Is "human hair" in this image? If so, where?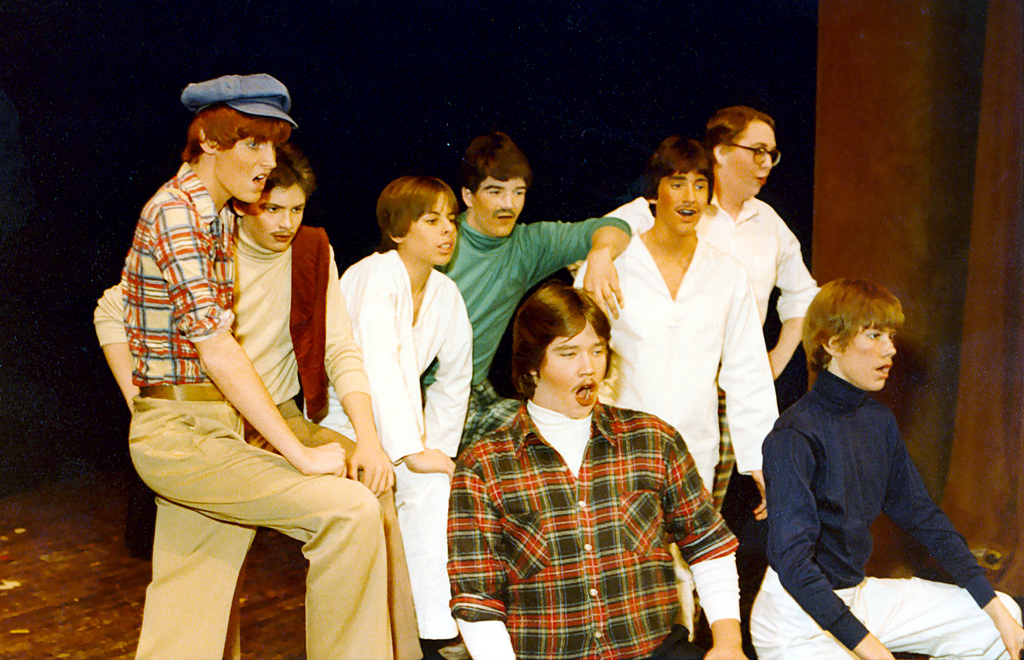
Yes, at Rect(236, 143, 320, 211).
